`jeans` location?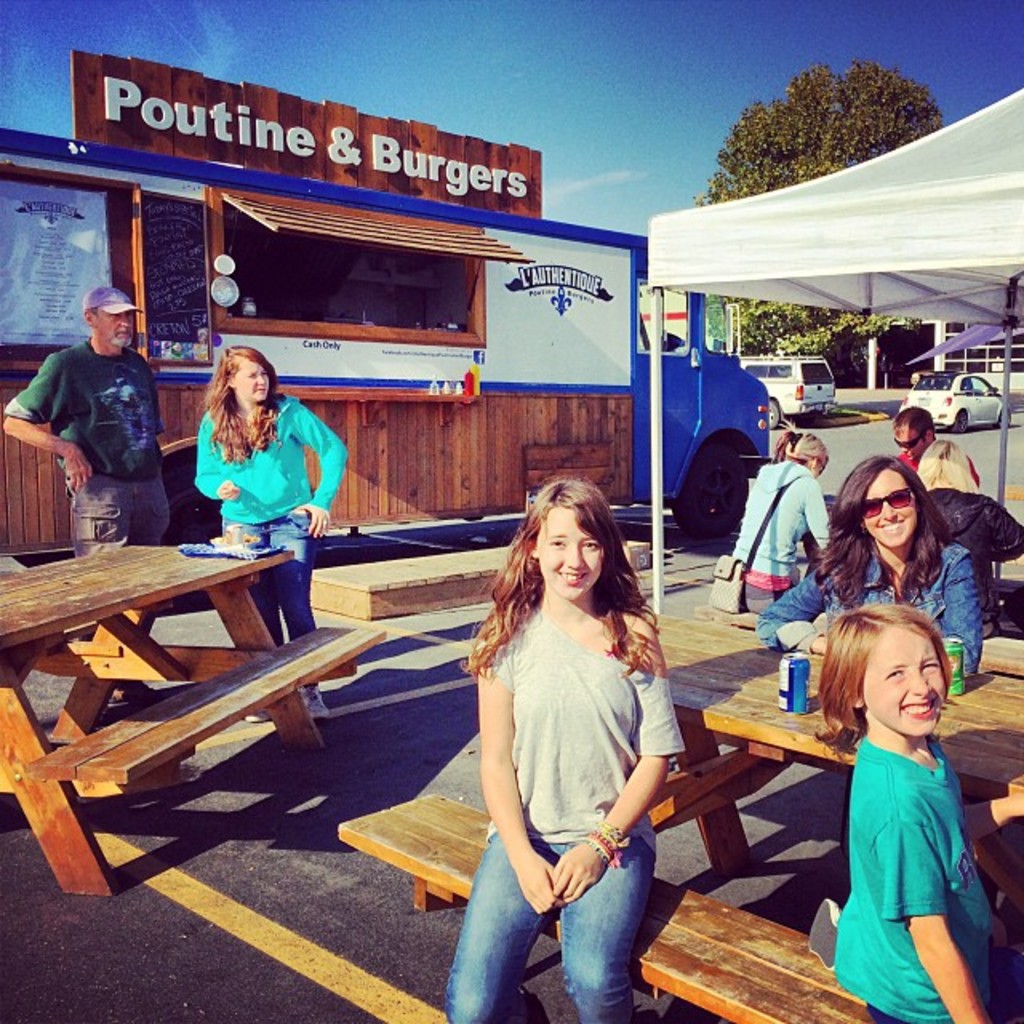
left=754, top=541, right=978, bottom=674
